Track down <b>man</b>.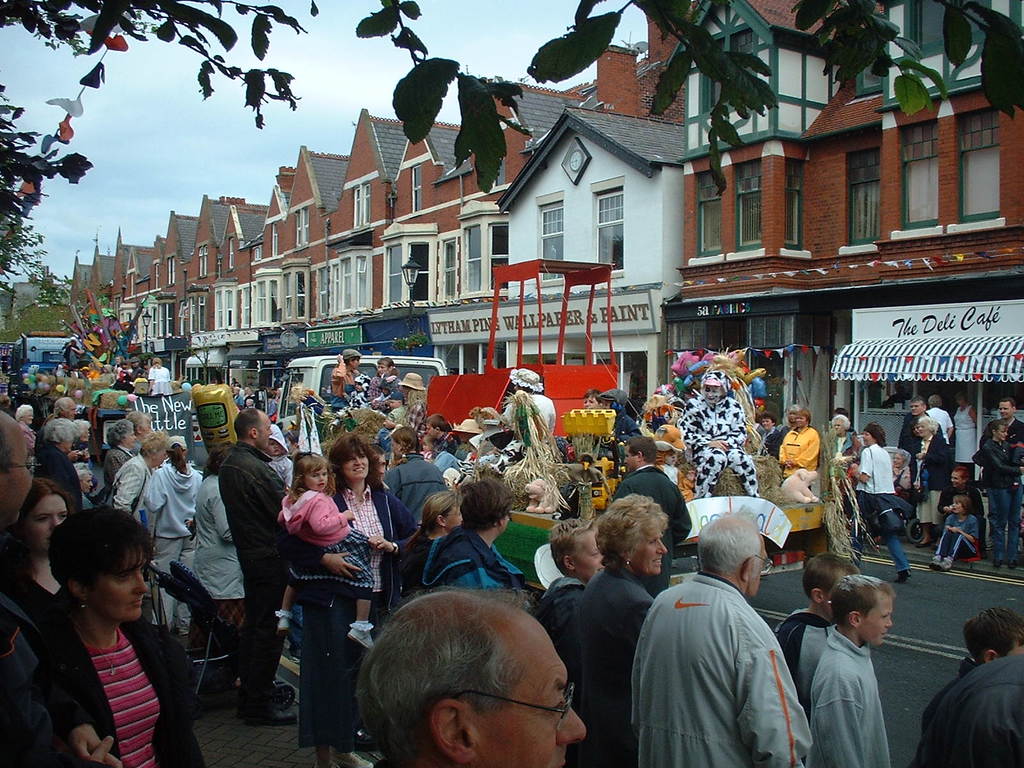
Tracked to (929,397,961,442).
